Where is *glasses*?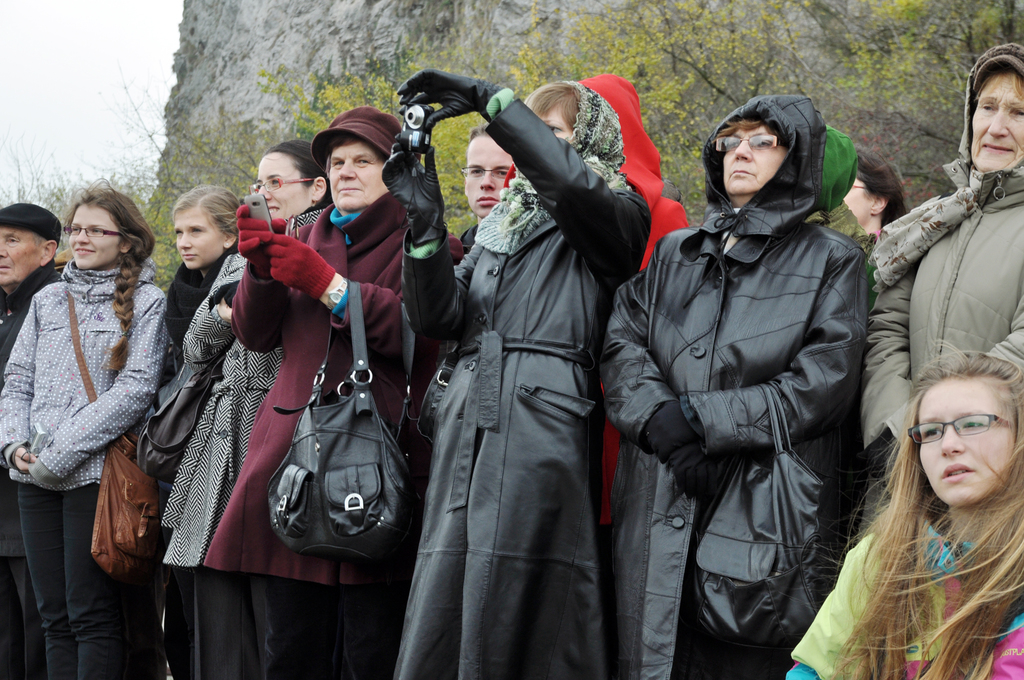
x1=248, y1=174, x2=328, y2=195.
